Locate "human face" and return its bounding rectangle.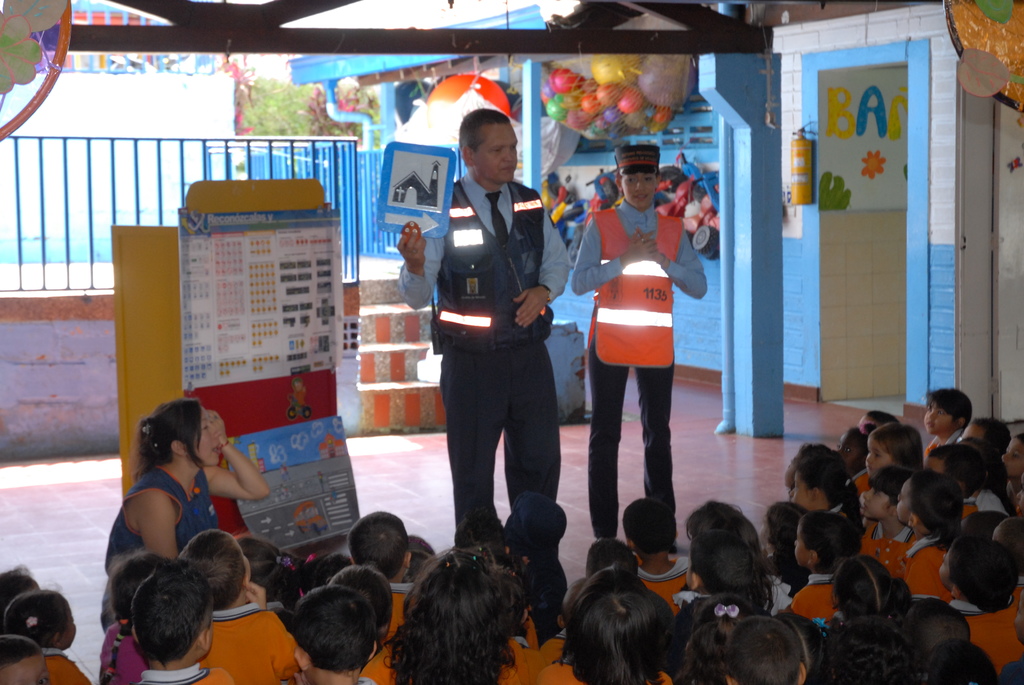
region(866, 435, 892, 475).
